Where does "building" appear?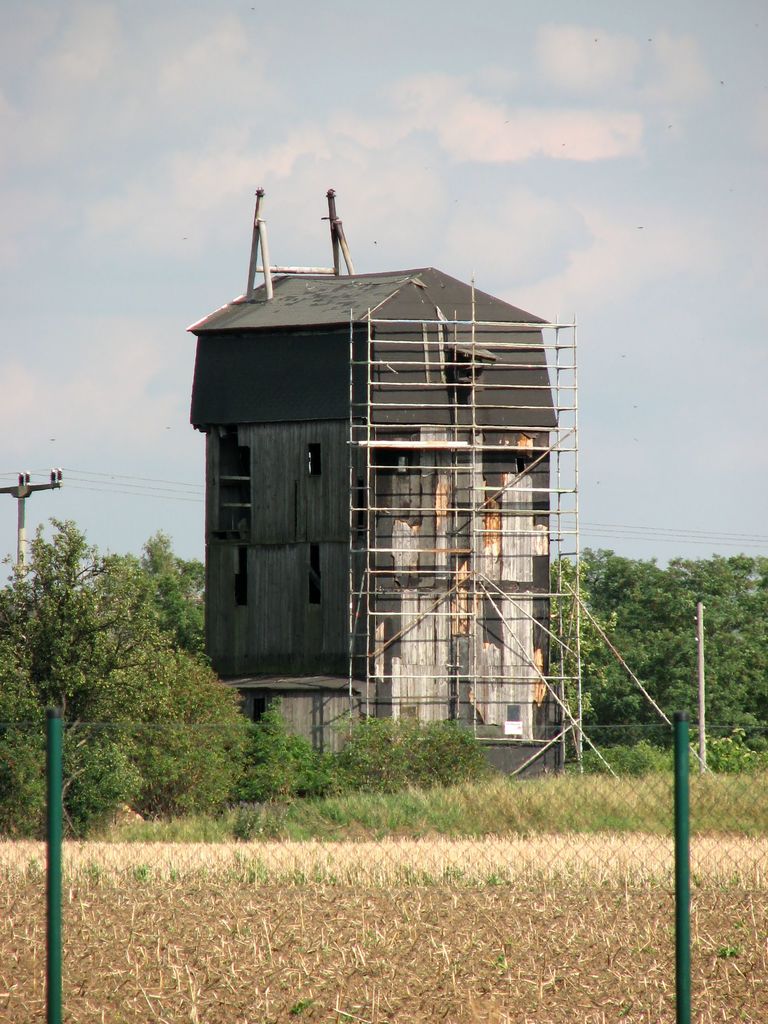
Appears at l=186, t=181, r=566, b=788.
